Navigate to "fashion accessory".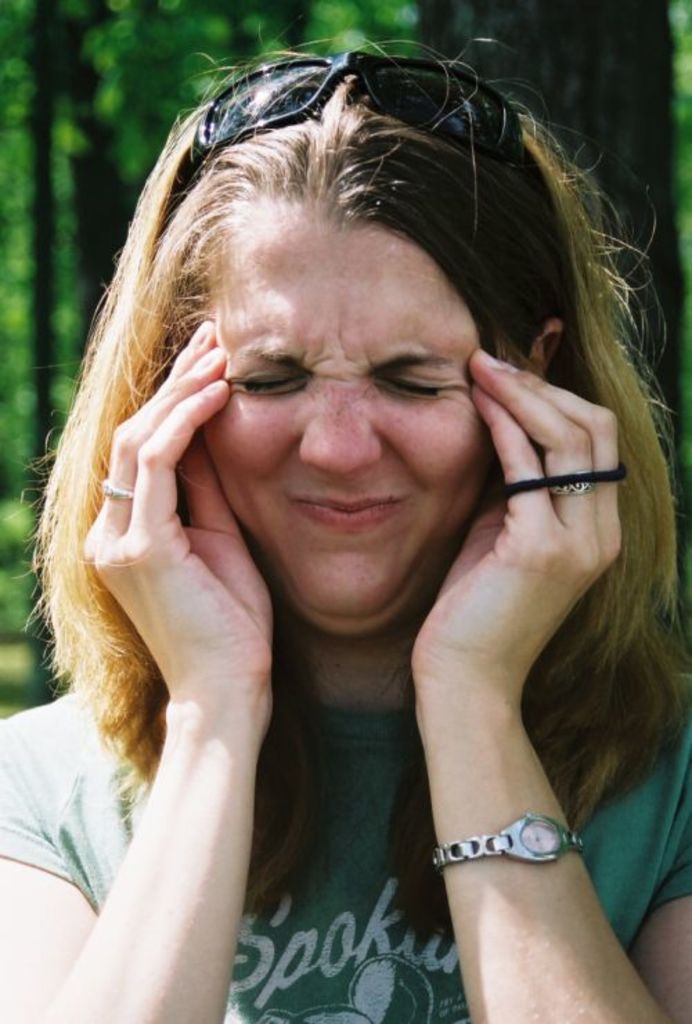
Navigation target: [549, 483, 597, 500].
